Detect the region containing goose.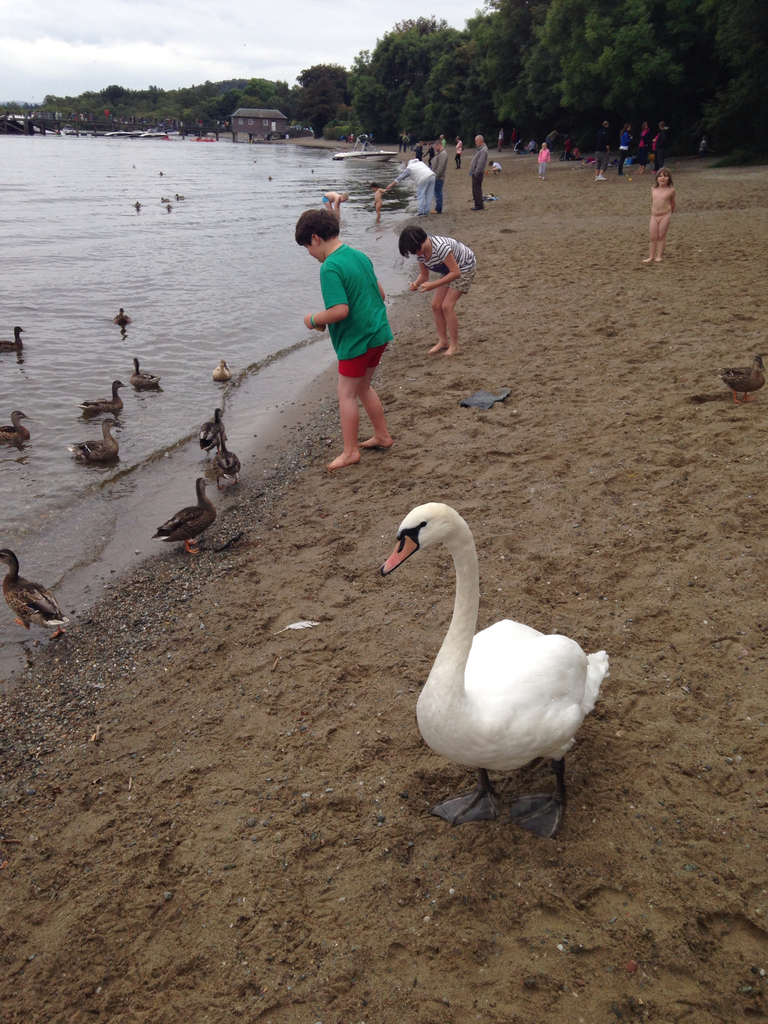
locate(202, 408, 223, 447).
